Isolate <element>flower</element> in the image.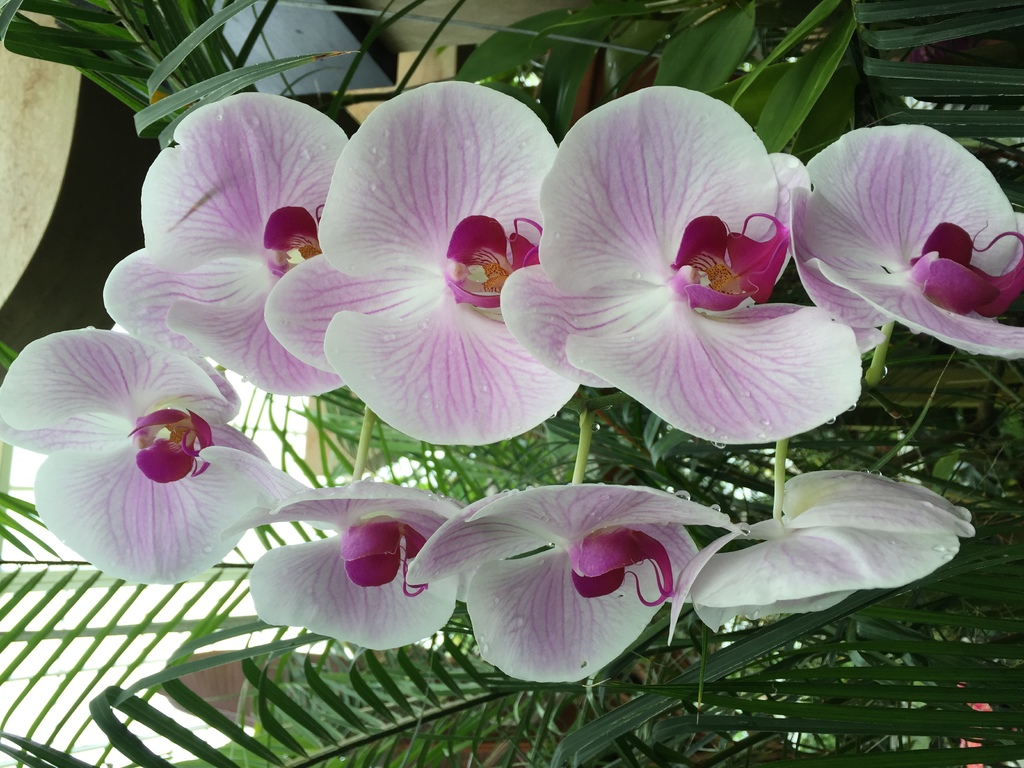
Isolated region: <region>659, 471, 975, 640</region>.
